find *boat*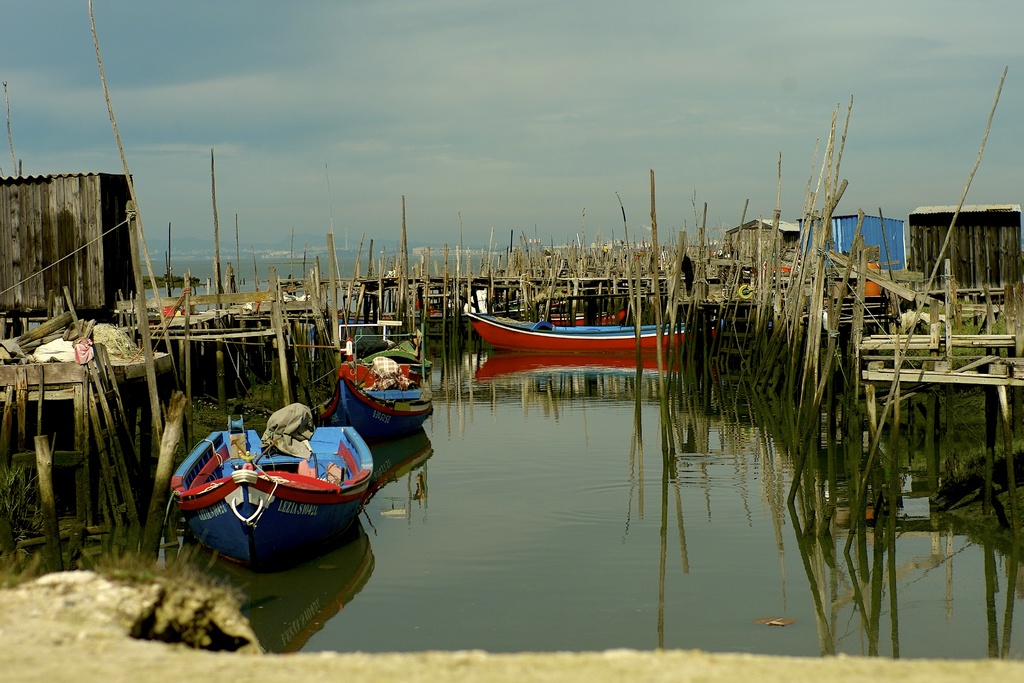
rect(334, 312, 433, 434)
